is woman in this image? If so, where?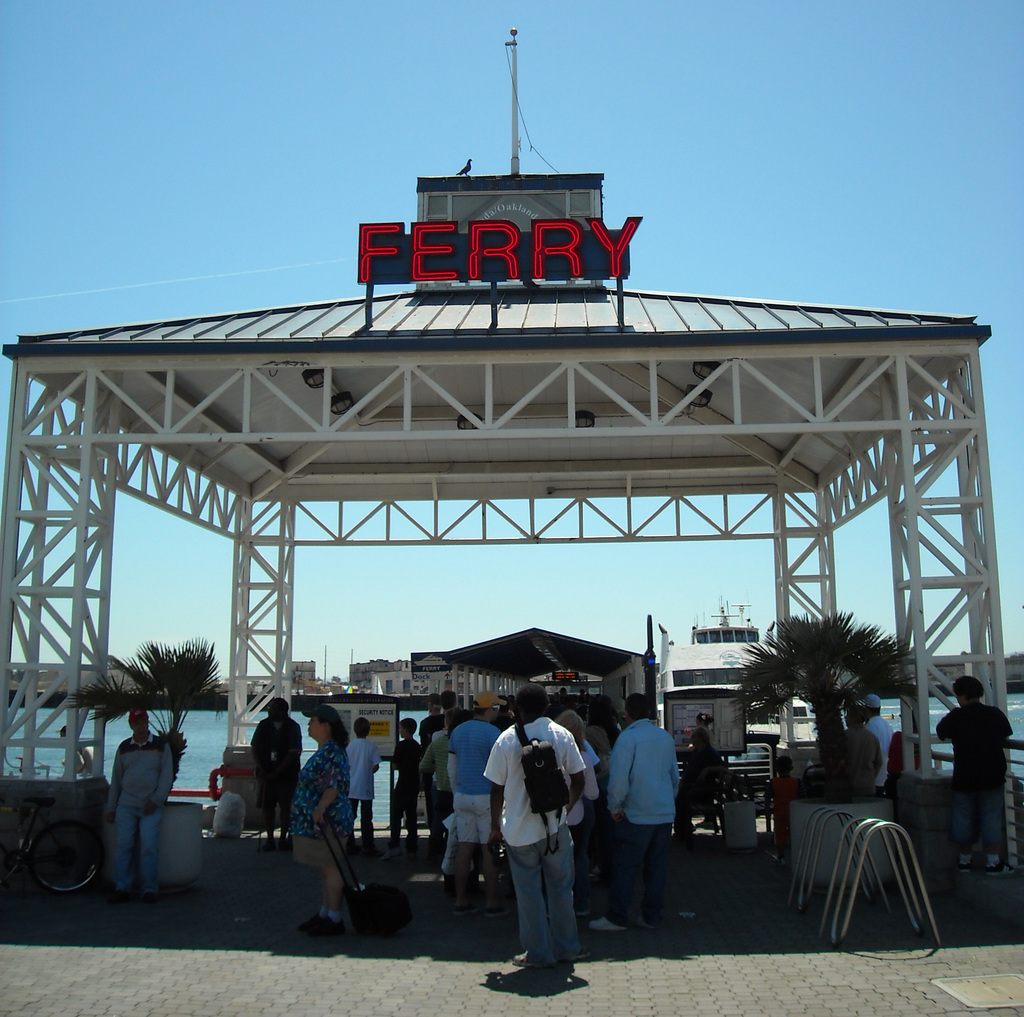
Yes, at (left=285, top=705, right=353, bottom=938).
